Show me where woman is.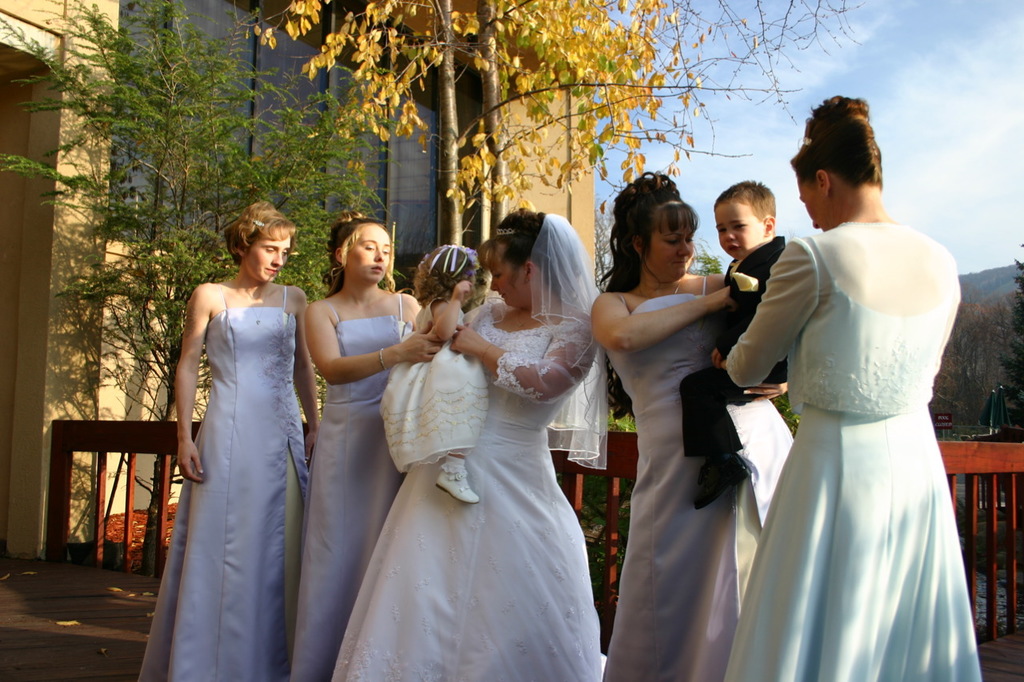
woman is at {"x1": 139, "y1": 199, "x2": 314, "y2": 681}.
